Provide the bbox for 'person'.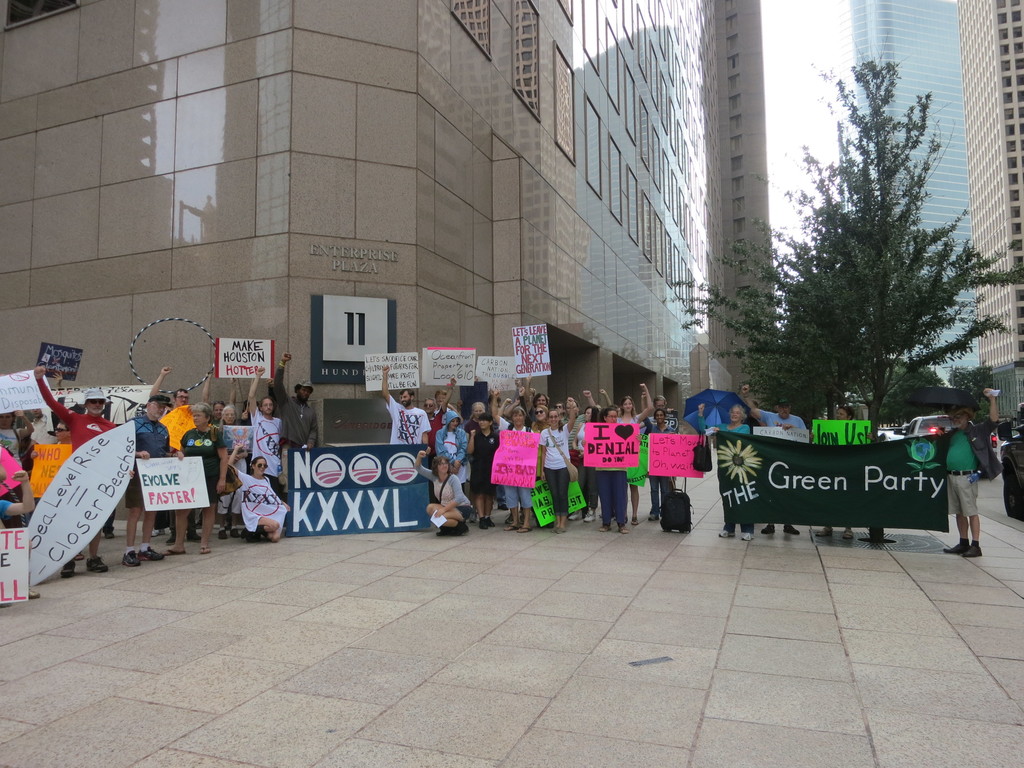
[x1=376, y1=364, x2=680, y2=527].
